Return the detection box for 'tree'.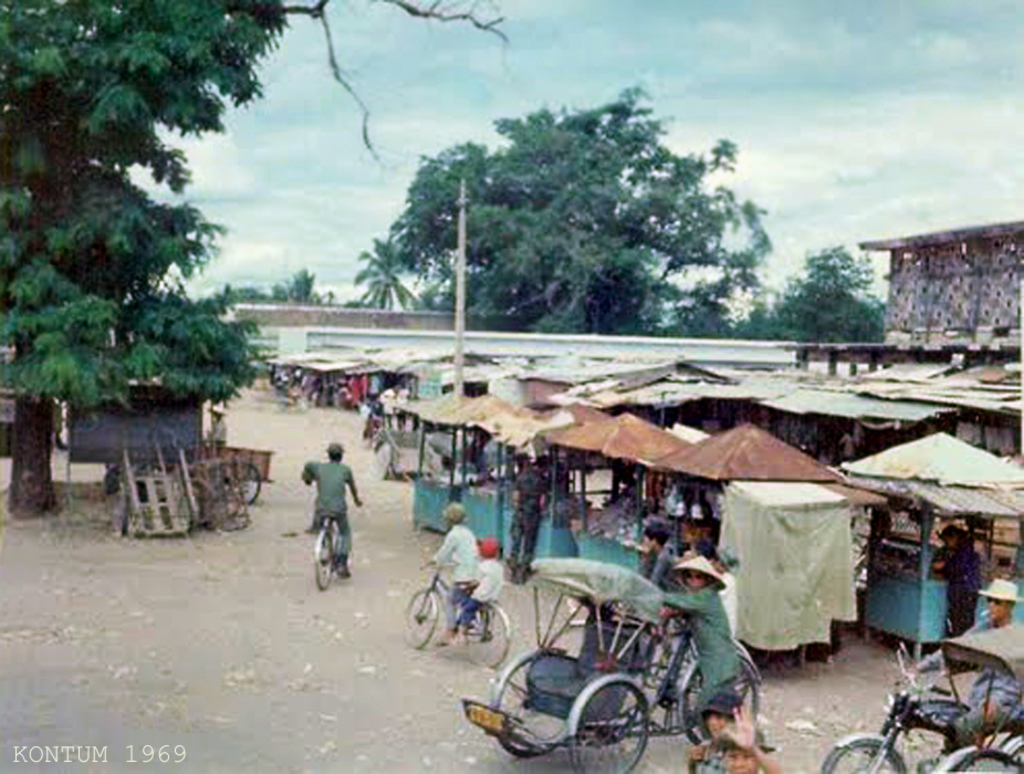
box=[274, 0, 521, 171].
